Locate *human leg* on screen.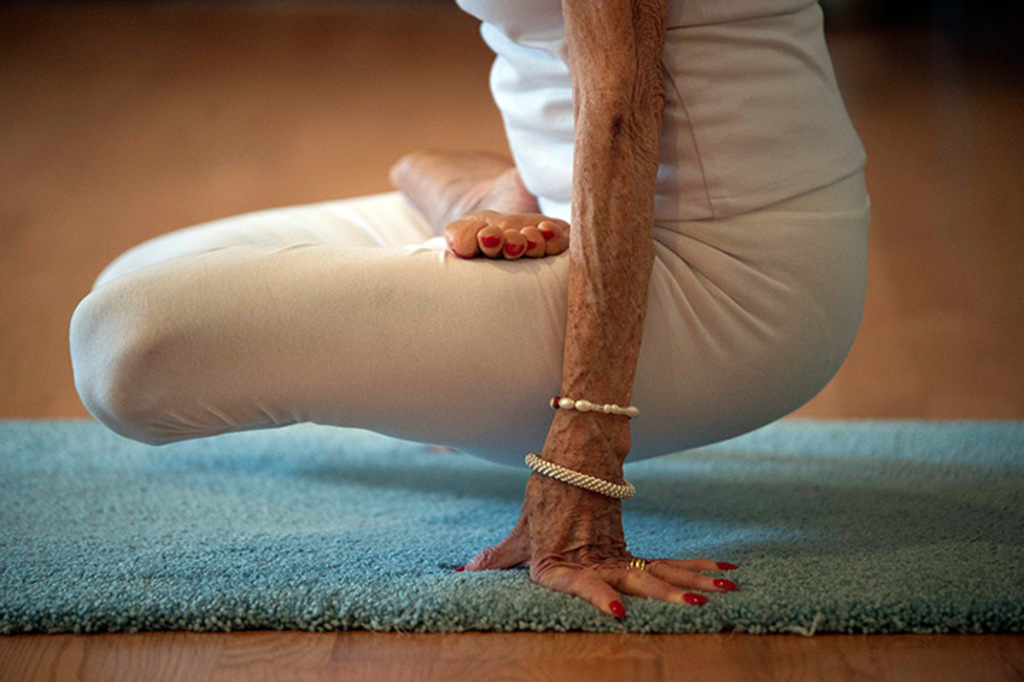
On screen at <bbox>94, 152, 552, 263</bbox>.
